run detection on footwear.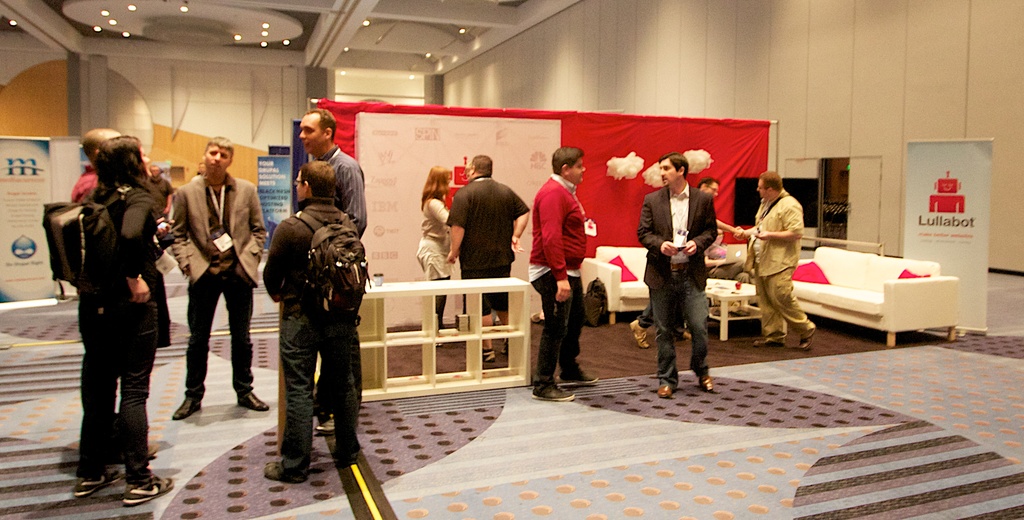
Result: detection(73, 466, 121, 496).
